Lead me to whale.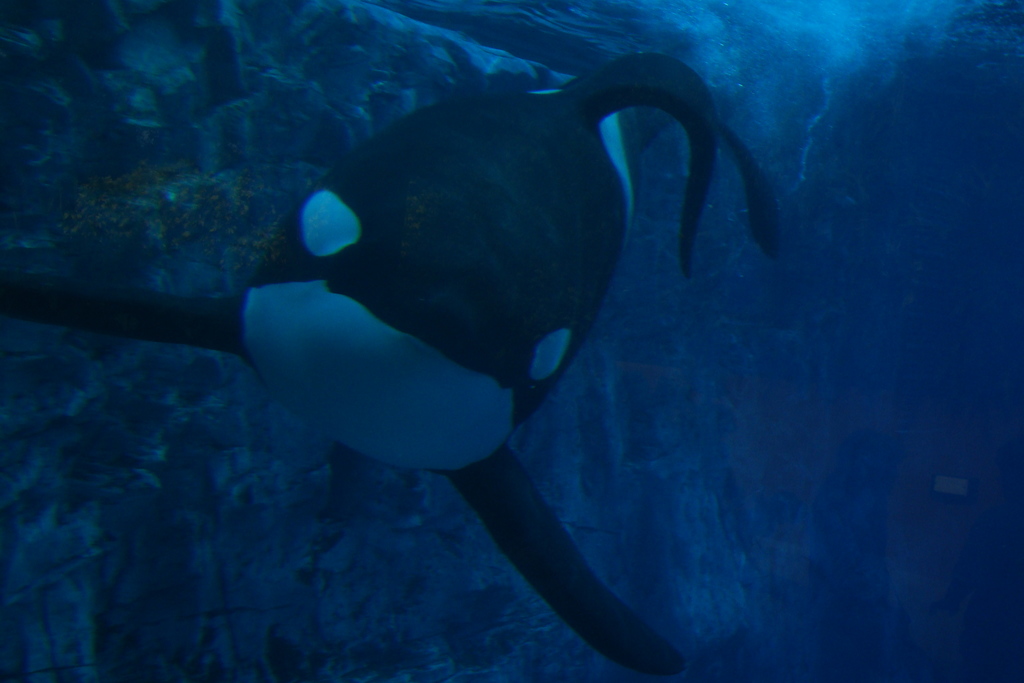
Lead to [left=0, top=56, right=788, bottom=682].
